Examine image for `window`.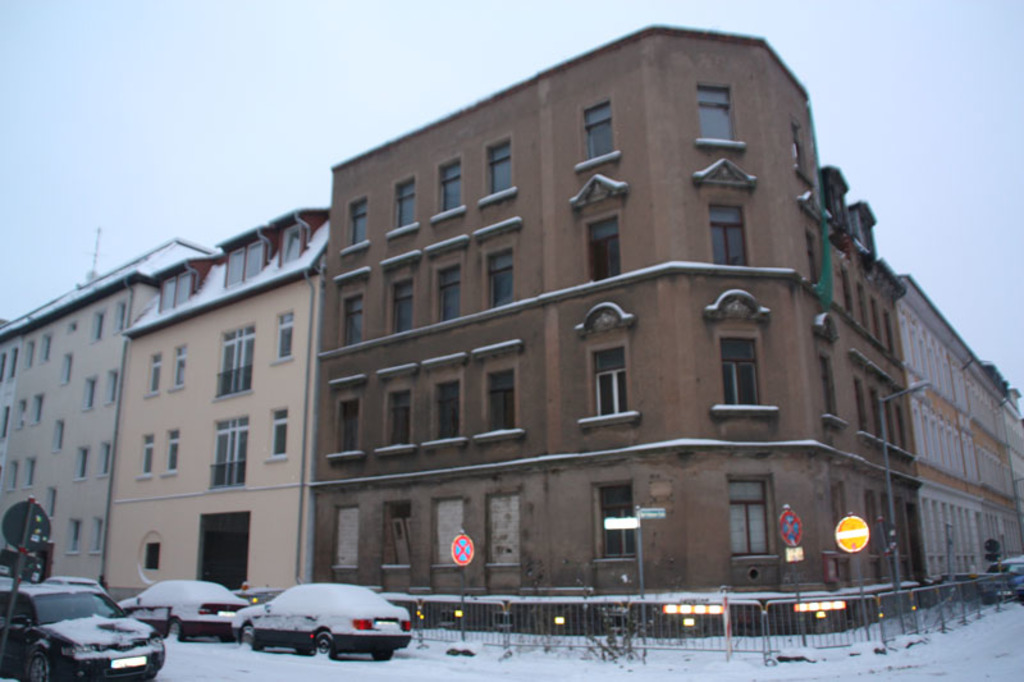
Examination result: <bbox>840, 261, 858, 321</bbox>.
